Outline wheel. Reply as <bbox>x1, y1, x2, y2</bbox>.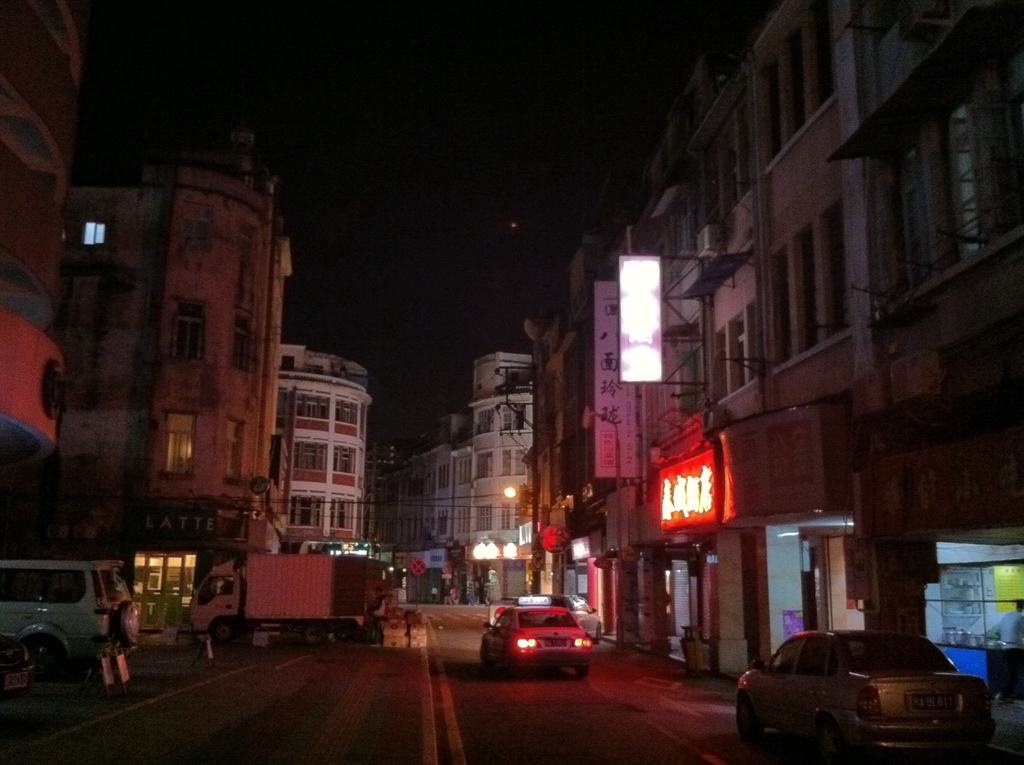
<bbox>573, 665, 593, 679</bbox>.
